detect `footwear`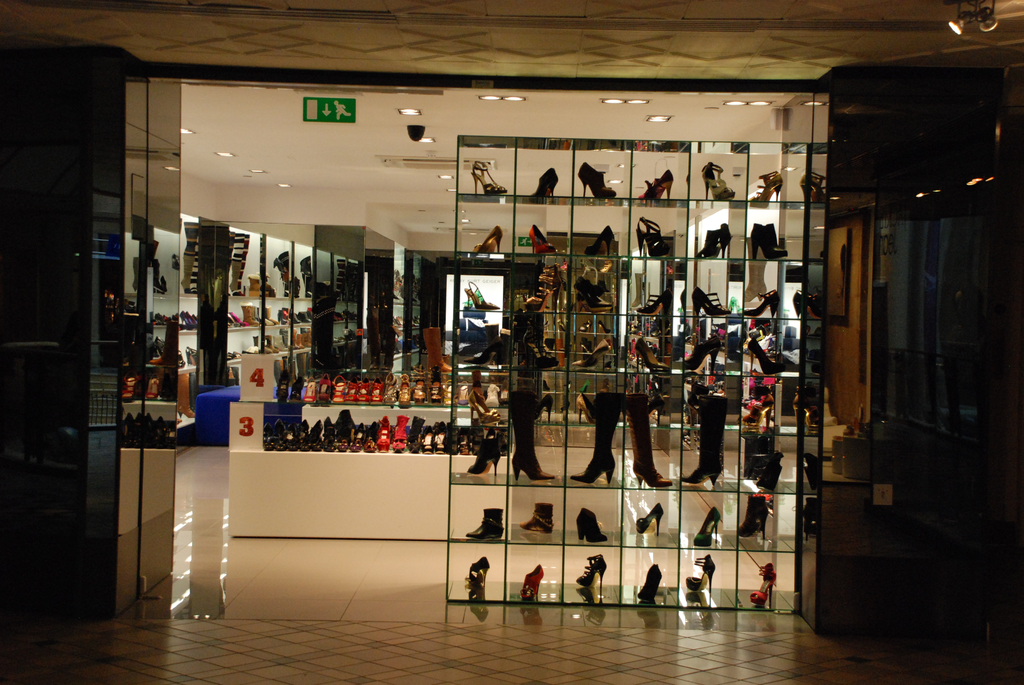
Rect(578, 276, 612, 315)
